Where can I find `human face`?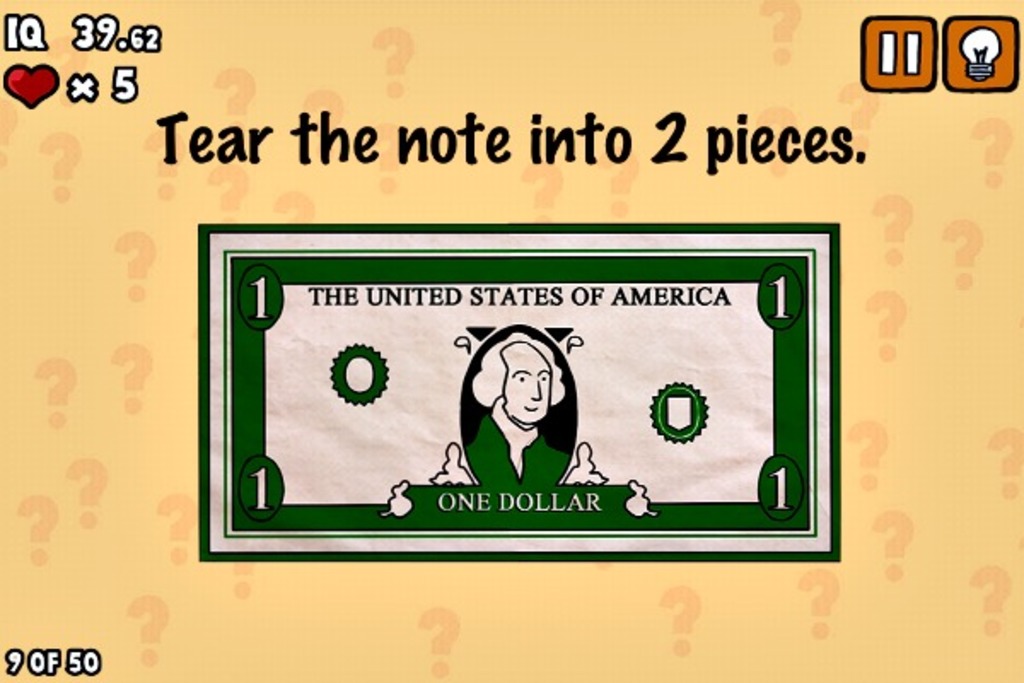
You can find it at x1=502 y1=342 x2=550 y2=423.
